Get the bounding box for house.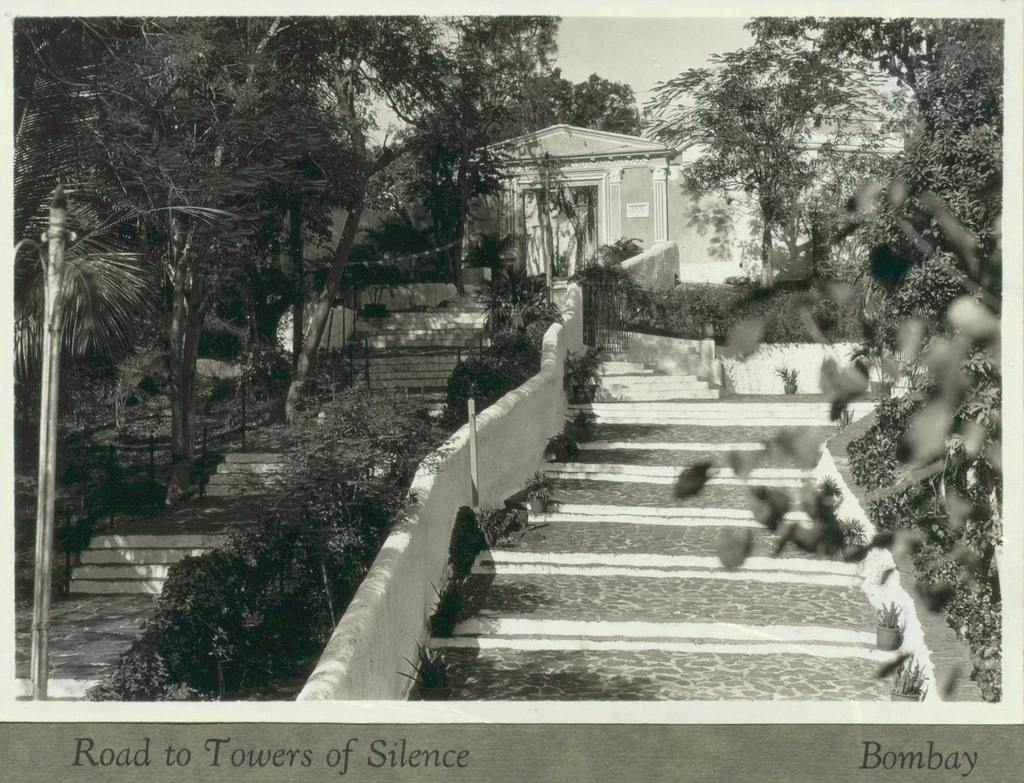
crop(480, 118, 696, 304).
